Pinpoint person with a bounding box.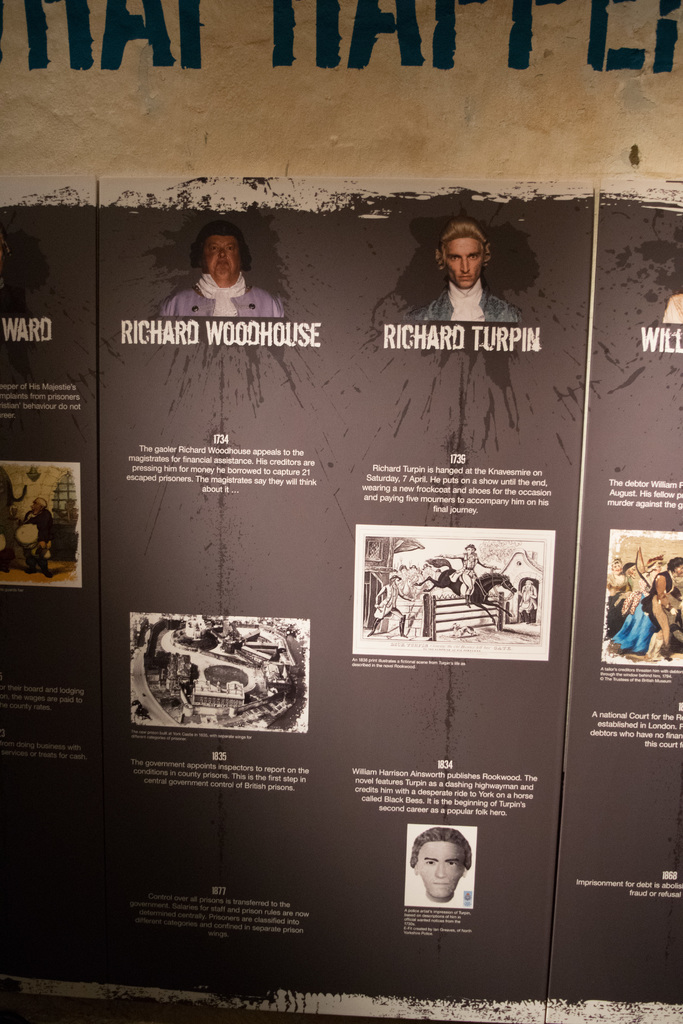
Rect(640, 556, 682, 660).
